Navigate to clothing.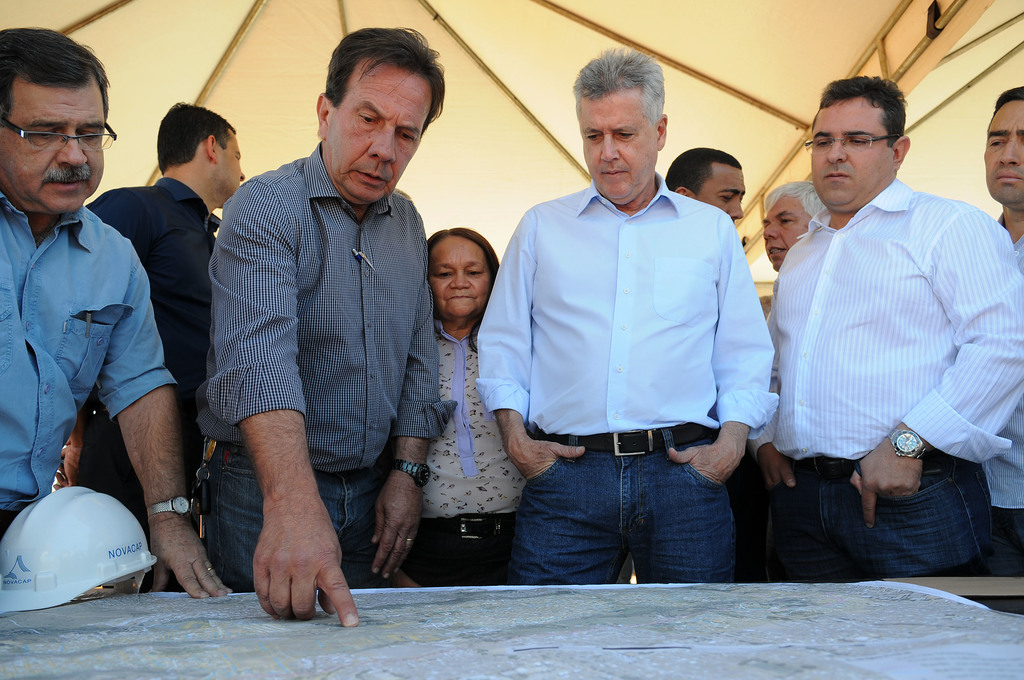
Navigation target: 753:134:1003:569.
